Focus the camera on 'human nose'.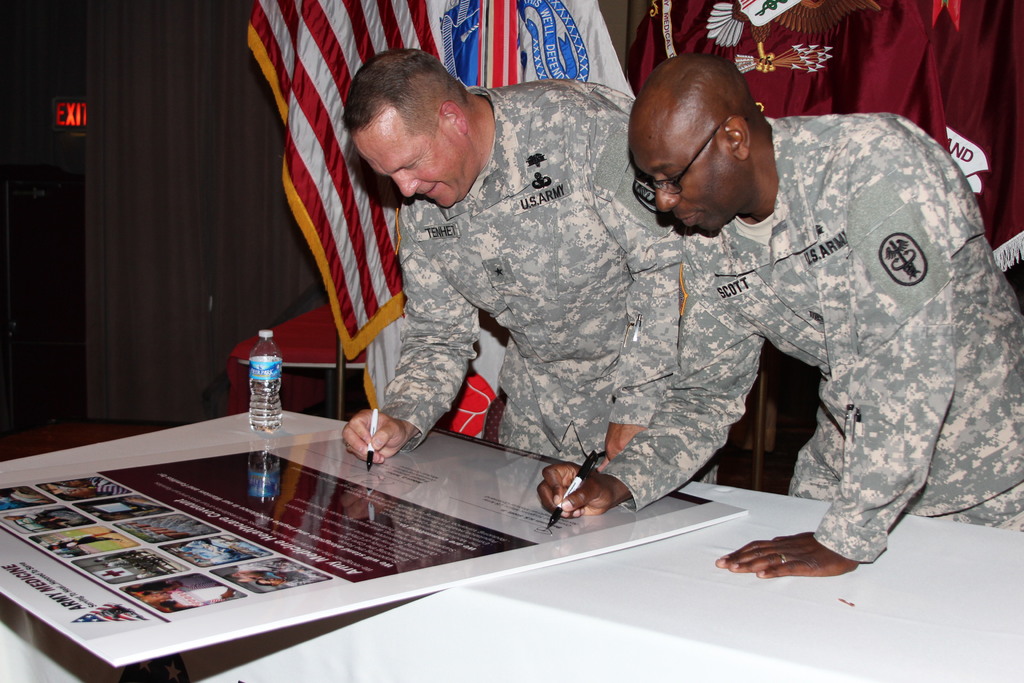
Focus region: Rect(392, 170, 420, 198).
